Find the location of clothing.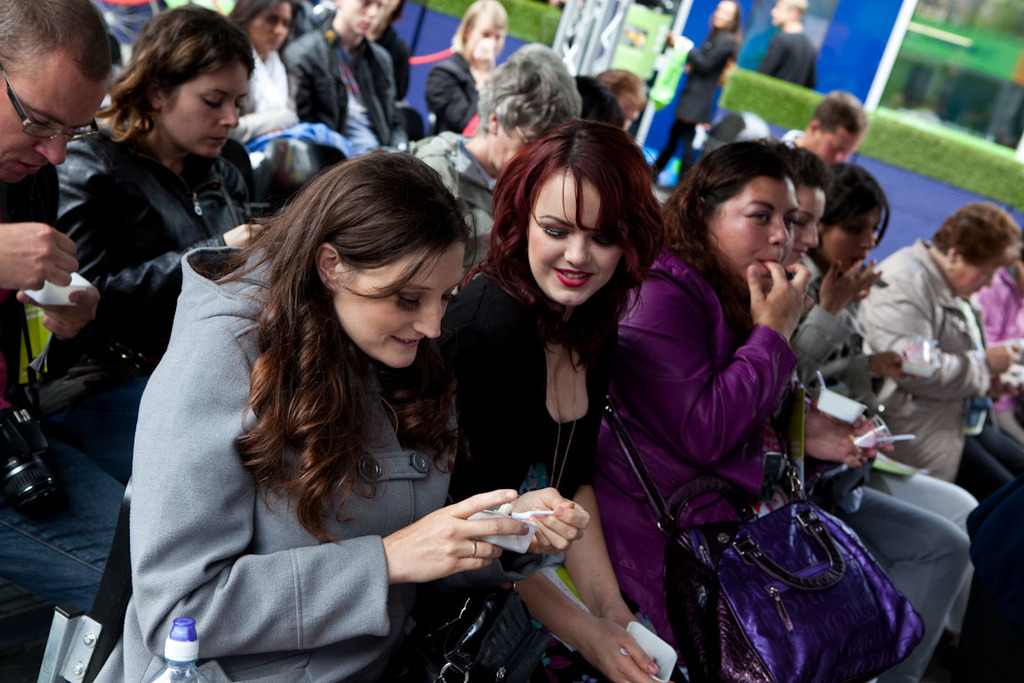
Location: left=59, top=108, right=262, bottom=387.
